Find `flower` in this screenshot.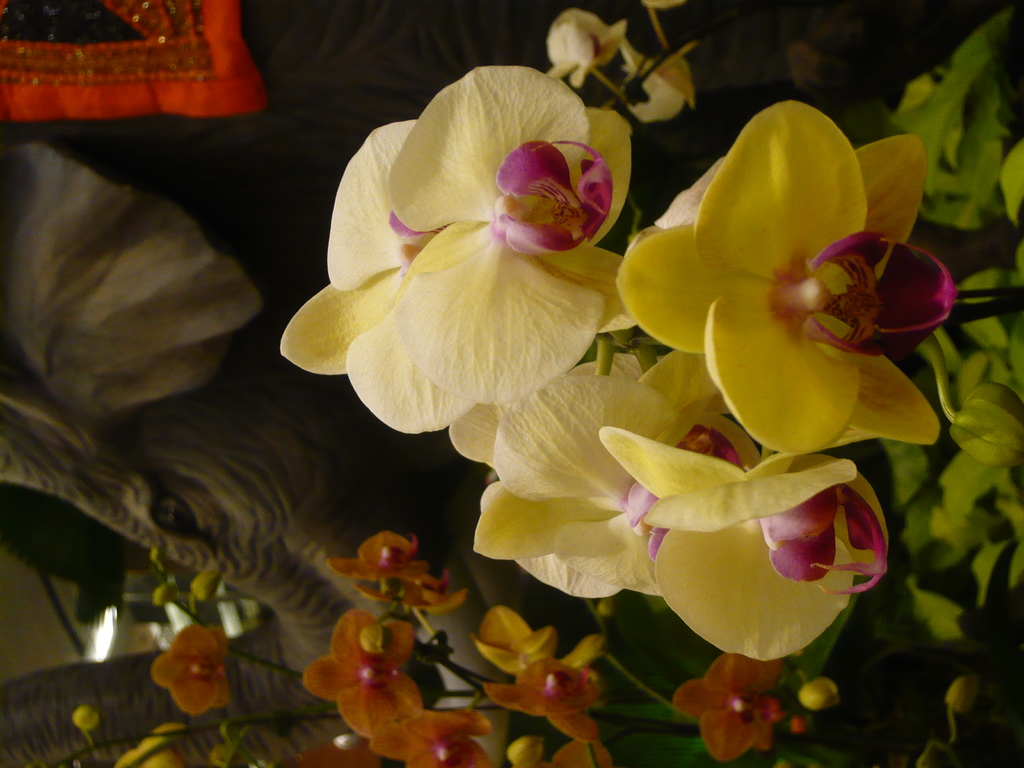
The bounding box for `flower` is (371,702,493,767).
